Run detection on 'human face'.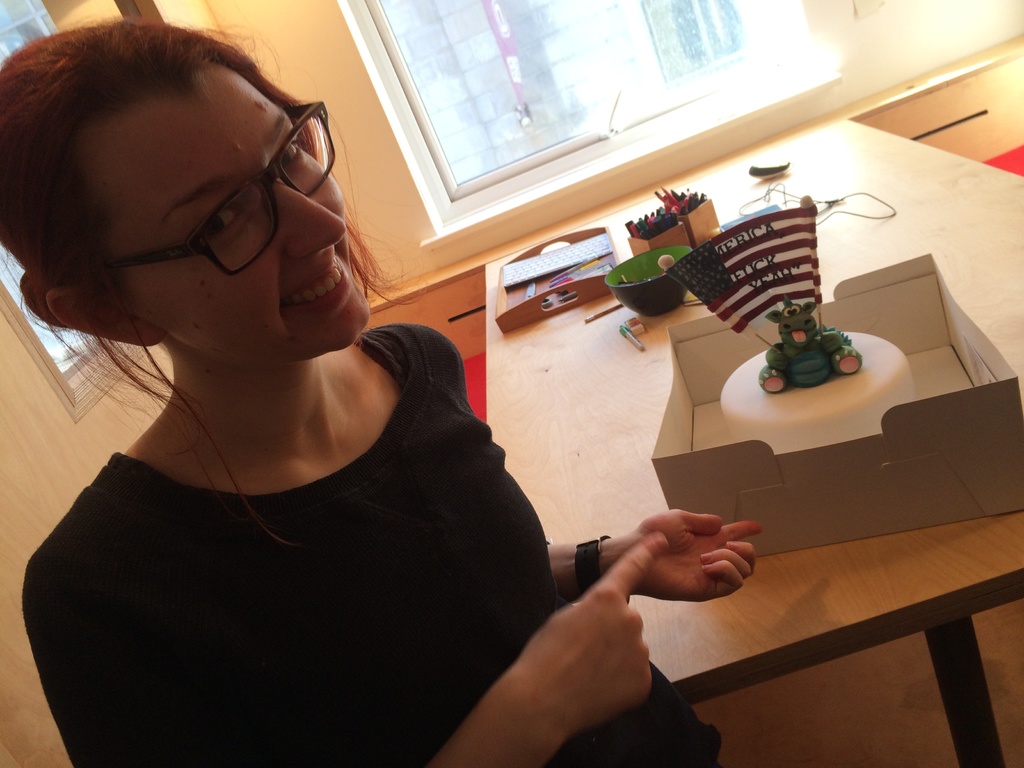
Result: (84, 72, 371, 369).
